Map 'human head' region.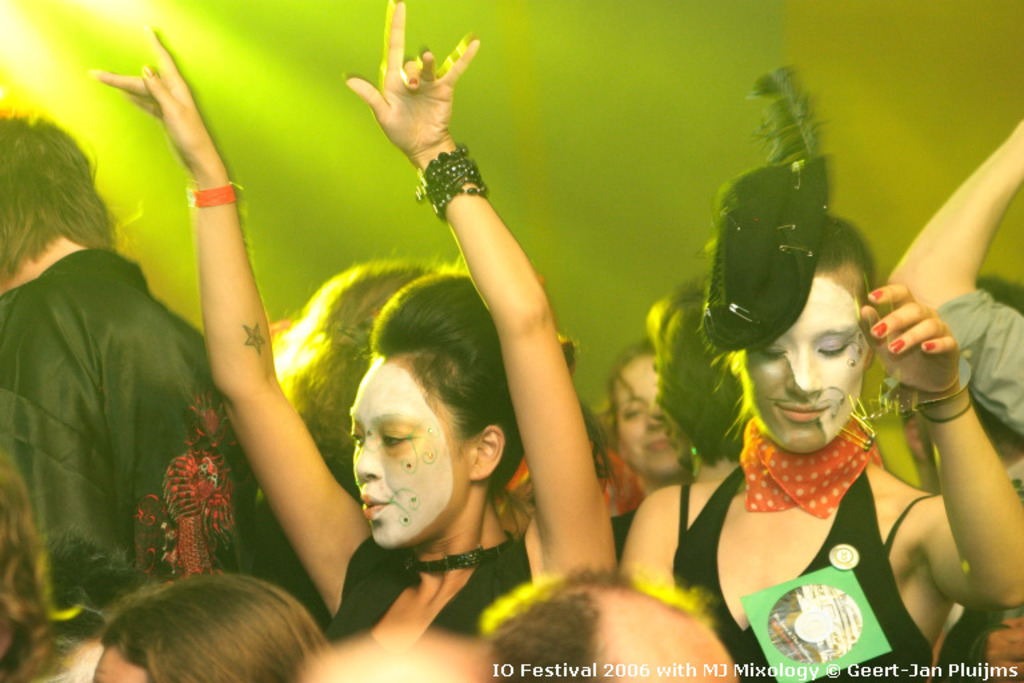
Mapped to select_region(0, 107, 107, 265).
